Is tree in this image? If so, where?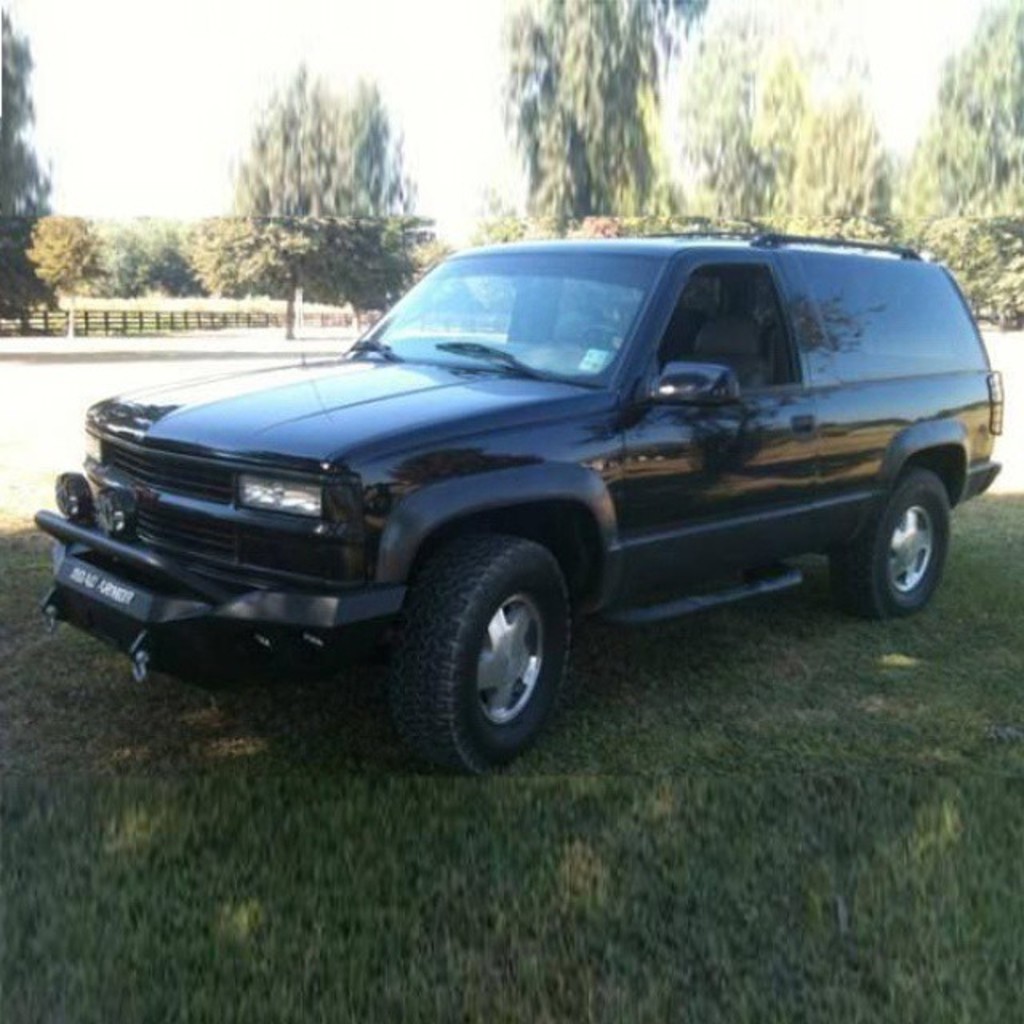
Yes, at bbox(490, 0, 677, 222).
